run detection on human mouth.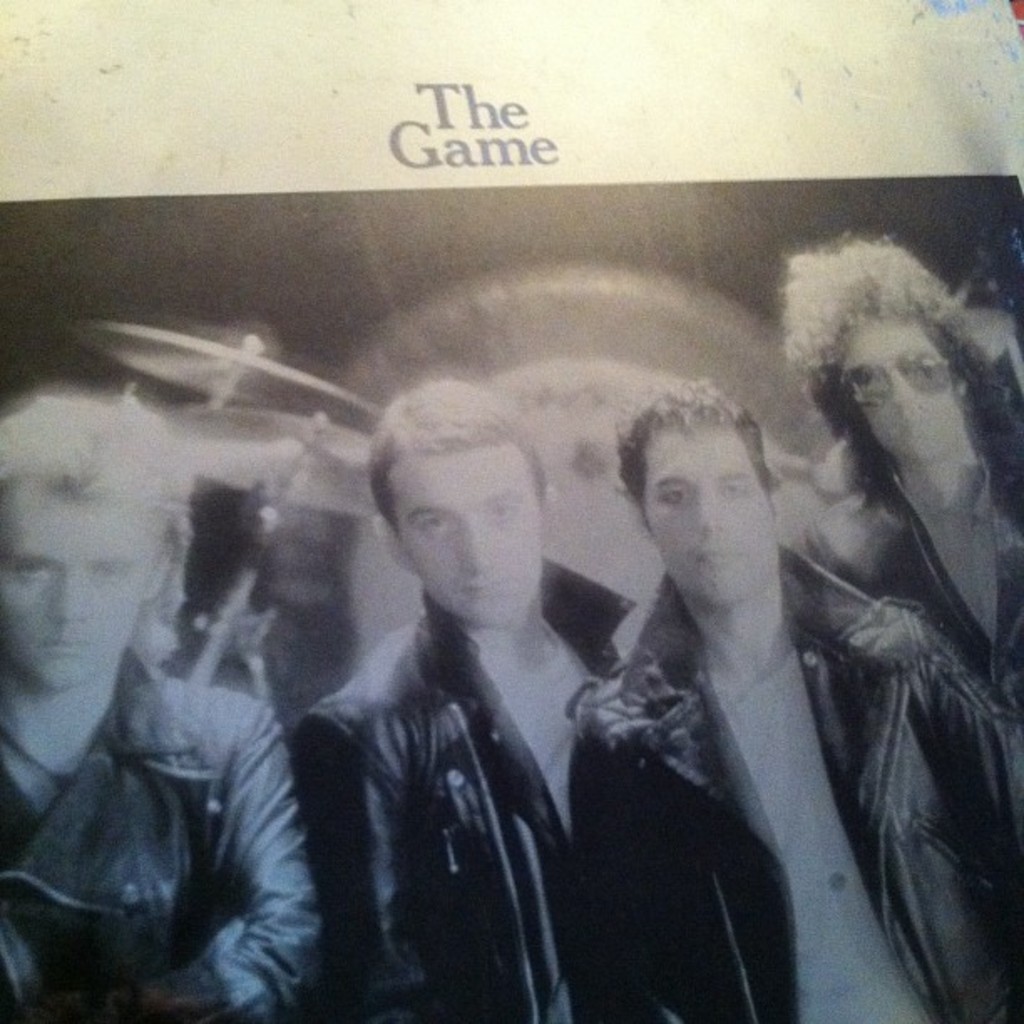
Result: <box>463,574,514,611</box>.
